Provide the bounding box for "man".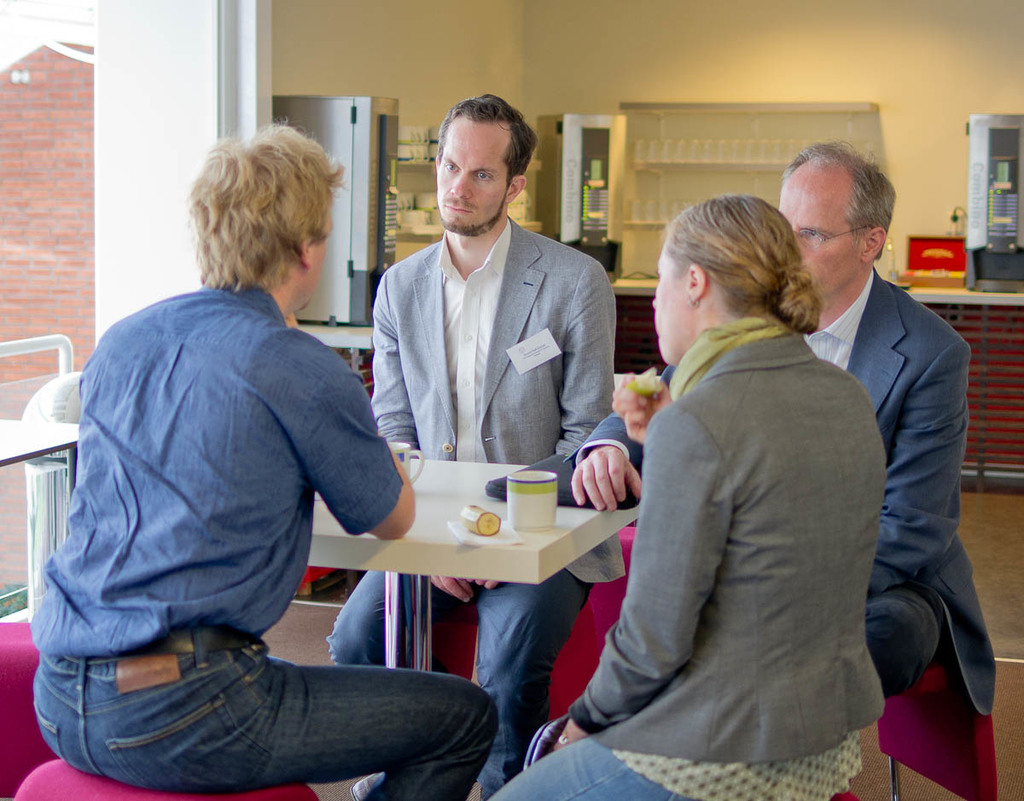
(left=327, top=96, right=617, bottom=800).
